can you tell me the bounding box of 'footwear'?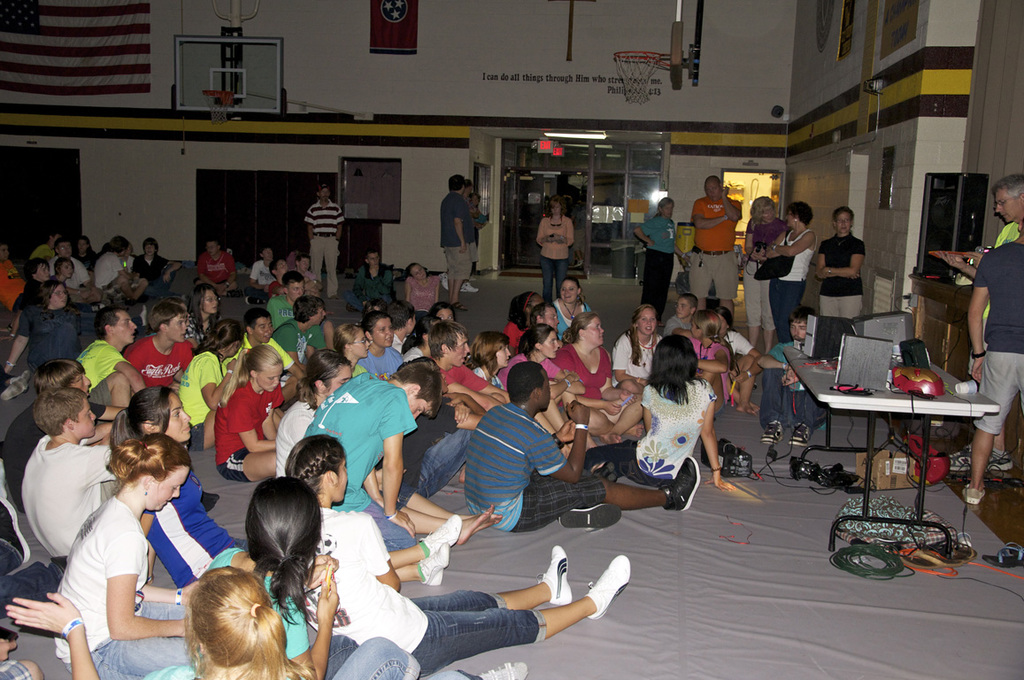
region(460, 281, 477, 294).
